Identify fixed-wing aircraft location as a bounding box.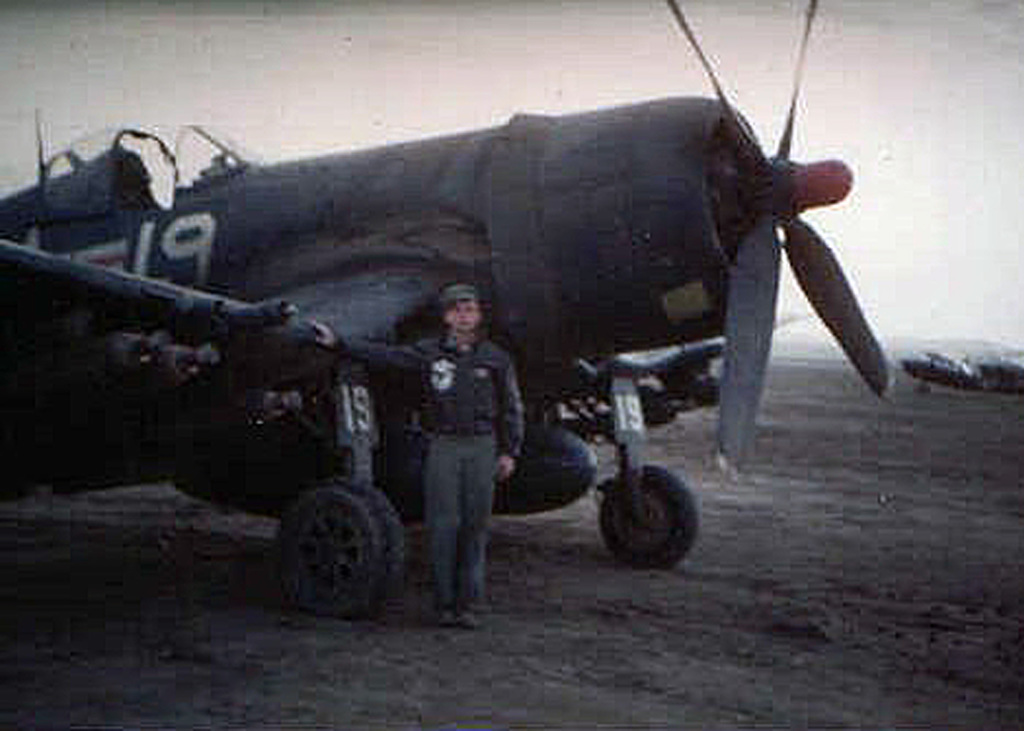
locate(0, 0, 896, 622).
